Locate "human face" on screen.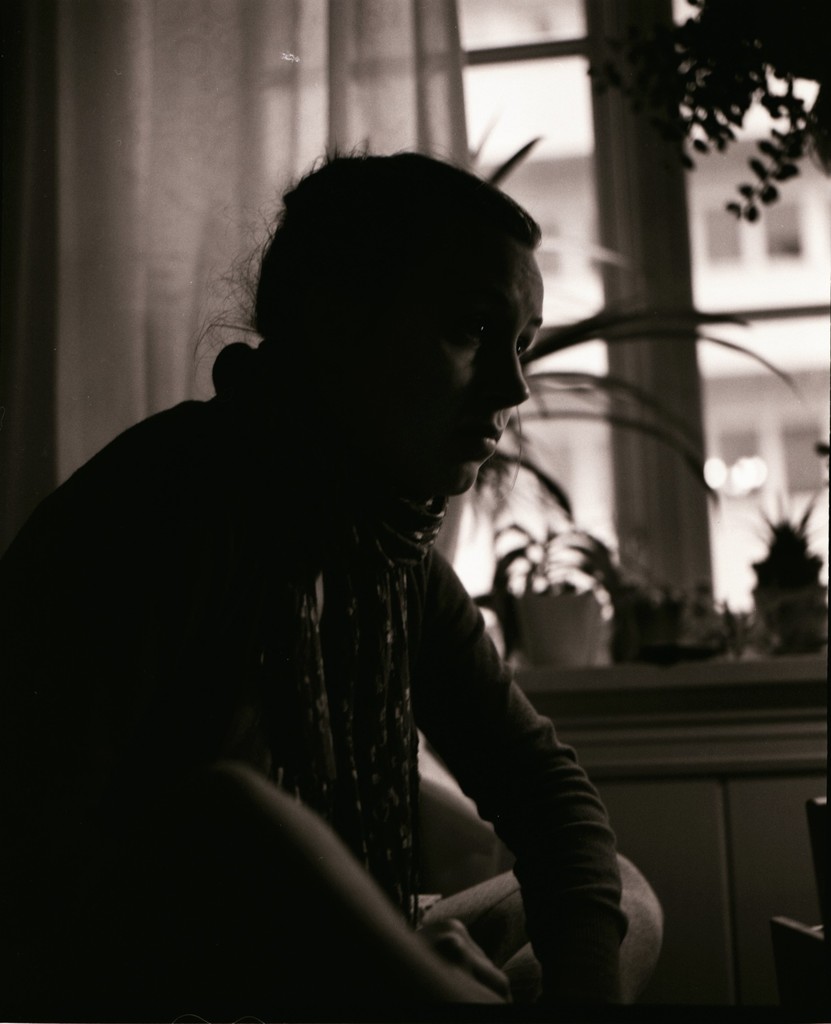
On screen at 340, 245, 558, 492.
